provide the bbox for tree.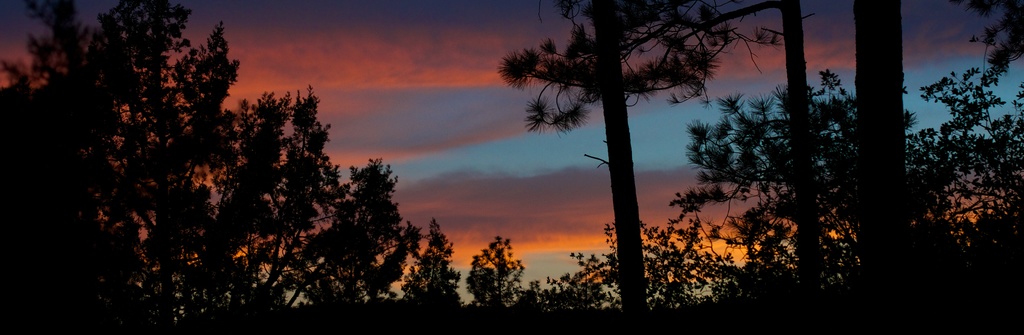
bbox=[670, 84, 860, 293].
